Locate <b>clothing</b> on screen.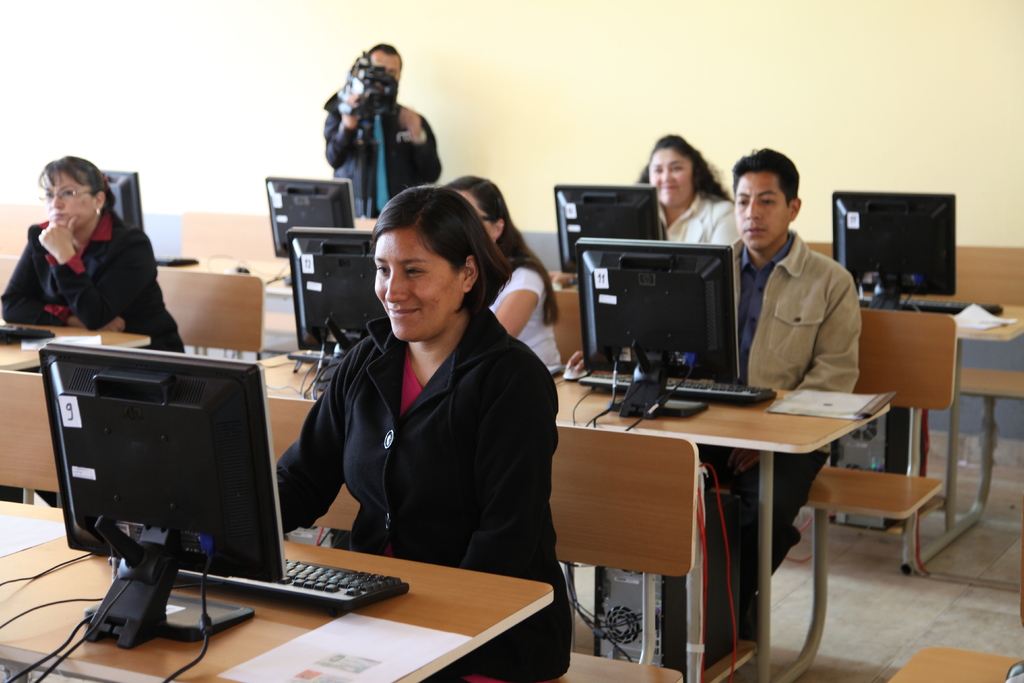
On screen at {"x1": 274, "y1": 299, "x2": 570, "y2": 682}.
